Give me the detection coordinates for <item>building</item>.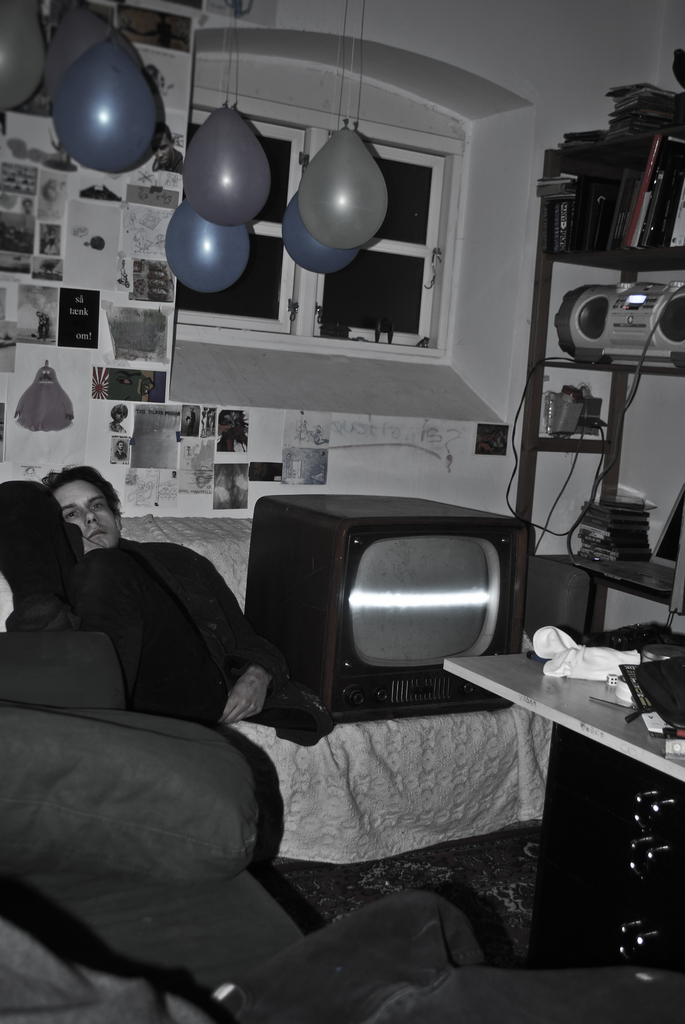
left=0, top=0, right=684, bottom=1016.
